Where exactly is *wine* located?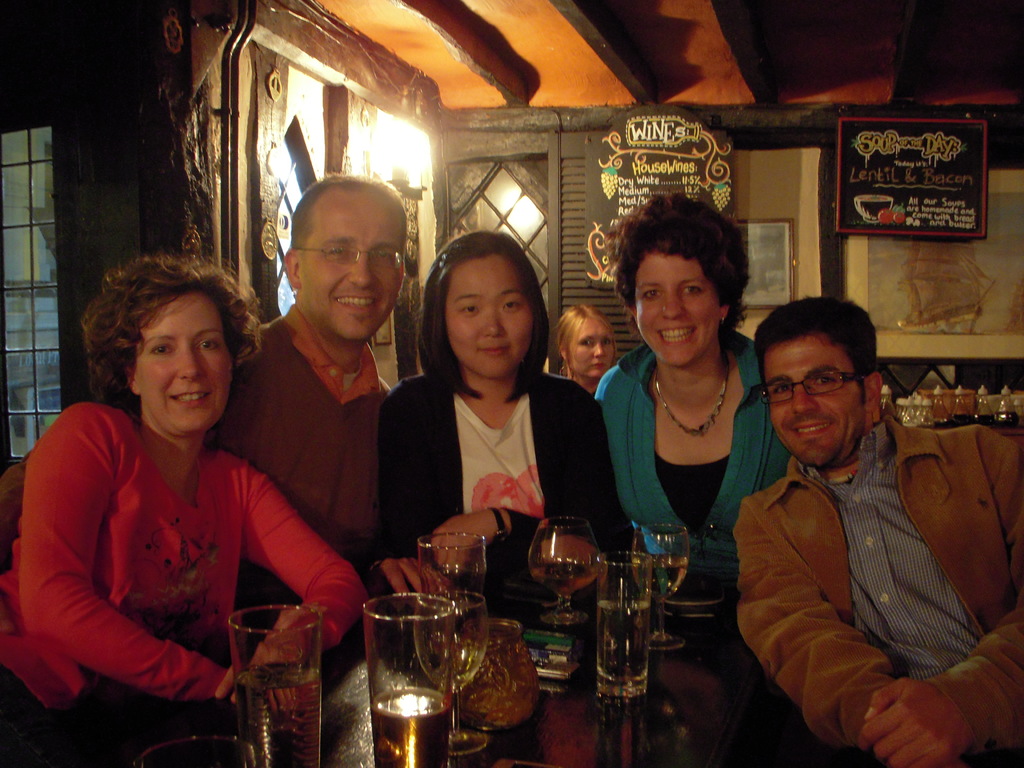
Its bounding box is left=601, top=561, right=668, bottom=731.
